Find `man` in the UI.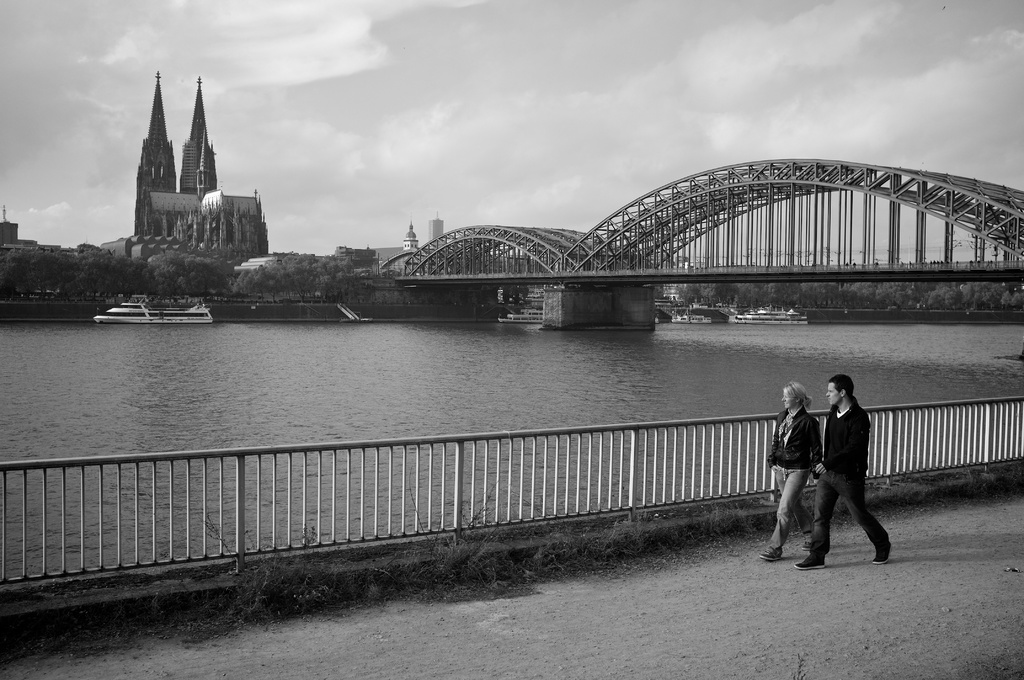
UI element at bbox=(807, 376, 892, 569).
